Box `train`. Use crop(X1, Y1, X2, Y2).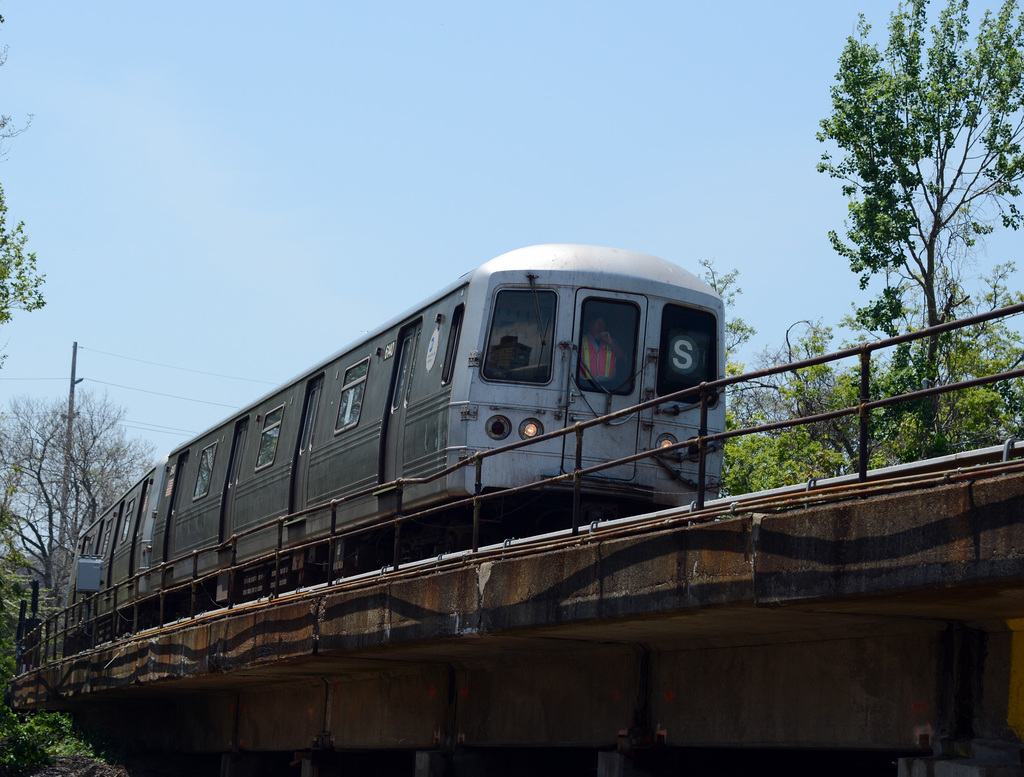
crop(65, 241, 727, 659).
